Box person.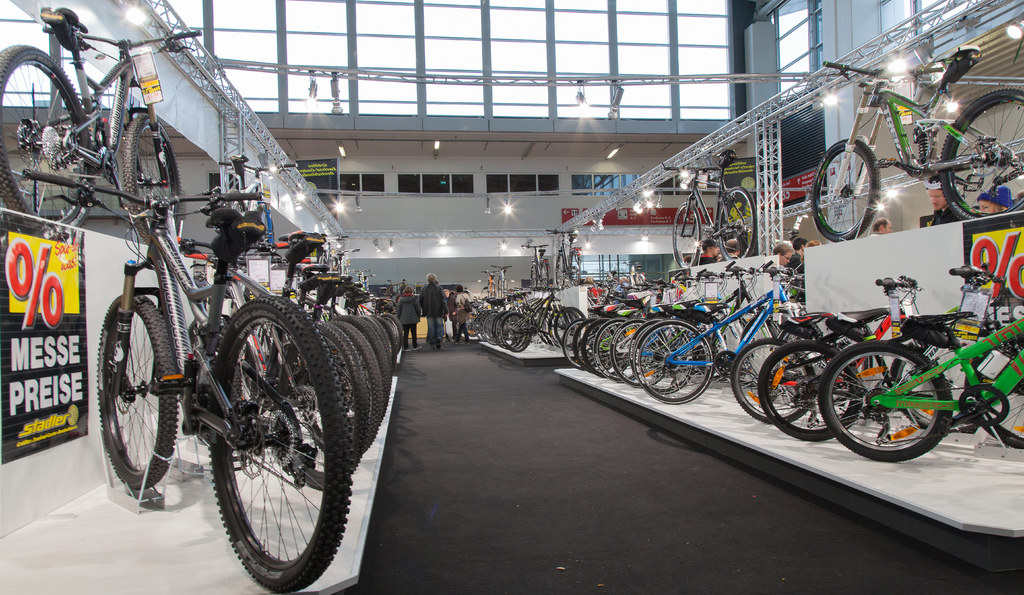
(700, 242, 720, 265).
